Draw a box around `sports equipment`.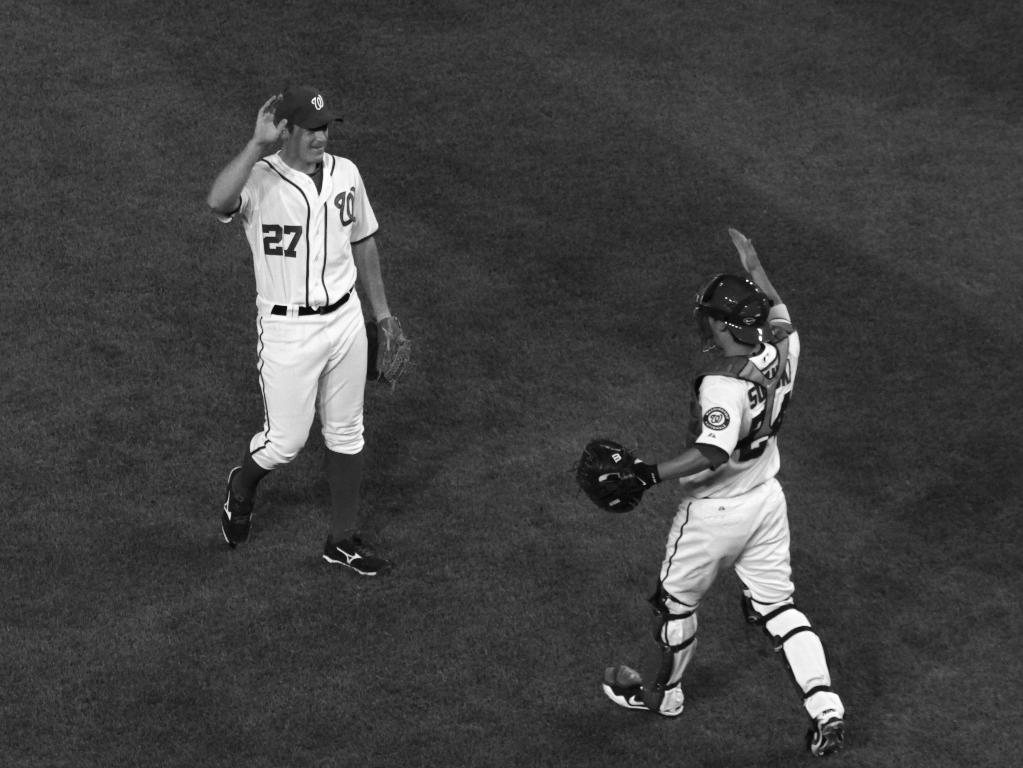
578 444 666 513.
